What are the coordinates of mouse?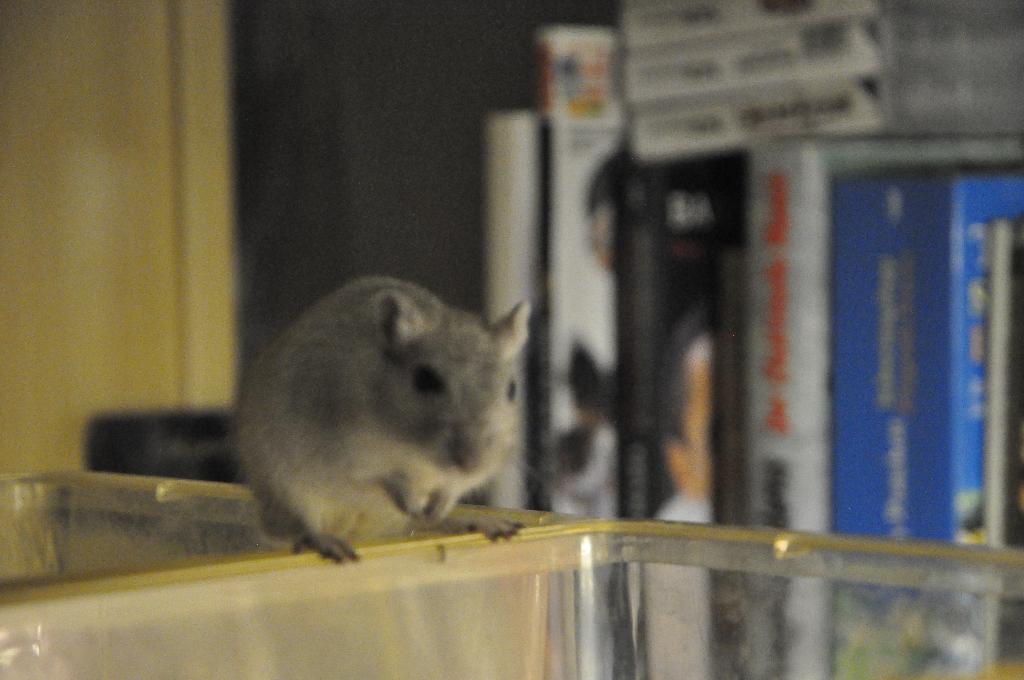
235:275:524:555.
